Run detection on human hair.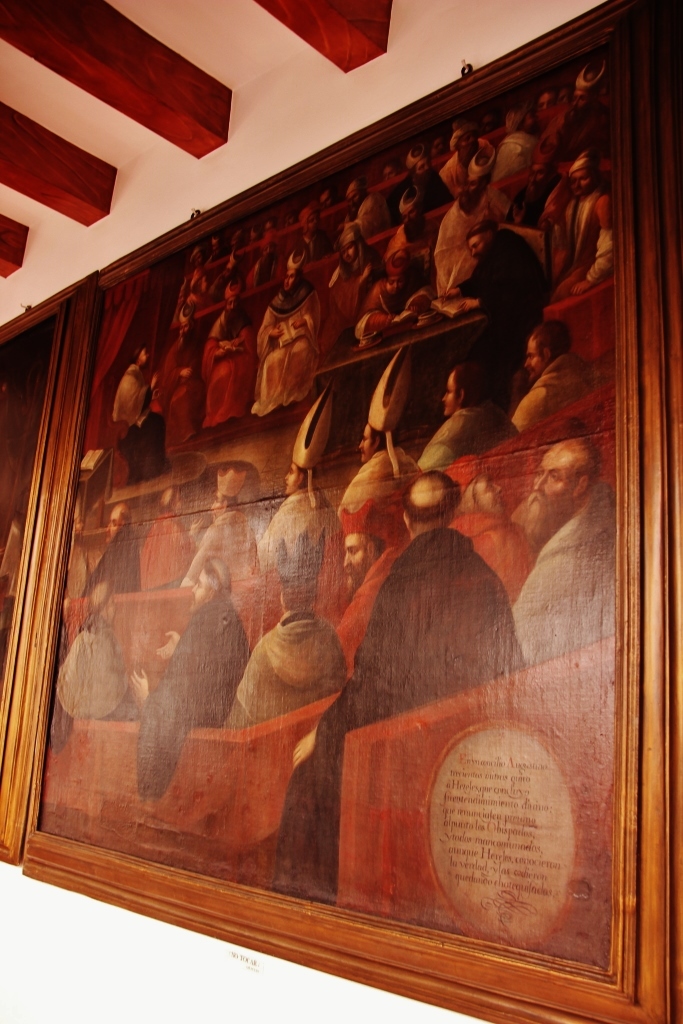
Result: [201, 563, 220, 603].
